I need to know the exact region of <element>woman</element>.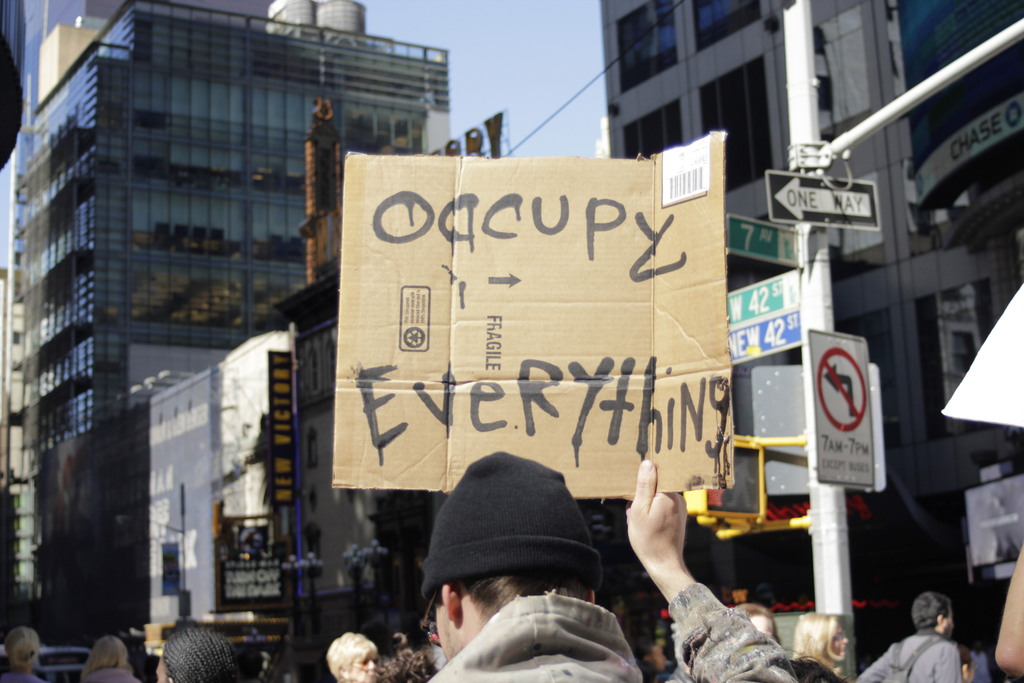
Region: <bbox>784, 614, 858, 682</bbox>.
